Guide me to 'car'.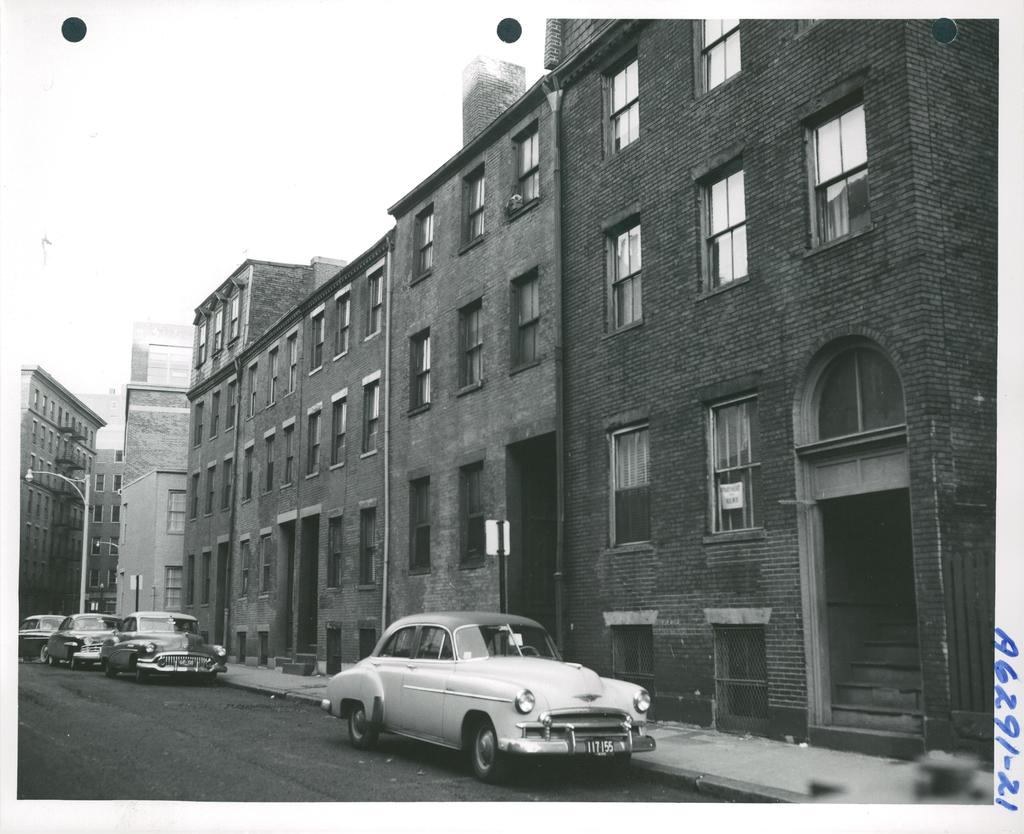
Guidance: BBox(99, 610, 228, 682).
